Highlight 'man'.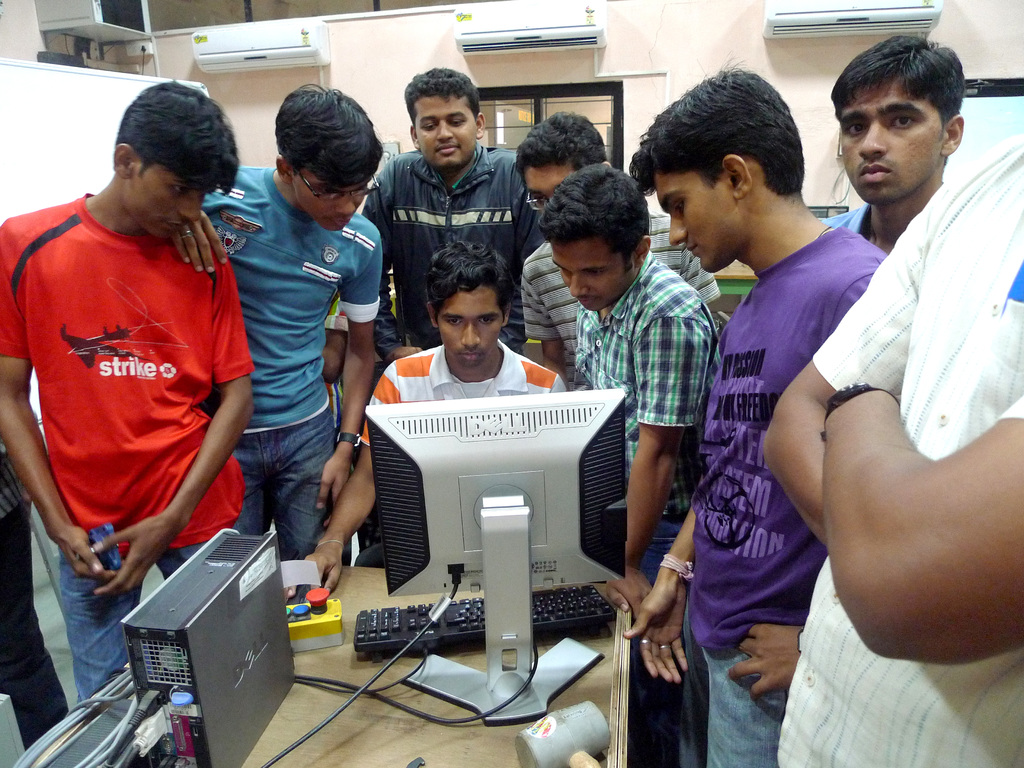
Highlighted region: region(0, 68, 263, 717).
